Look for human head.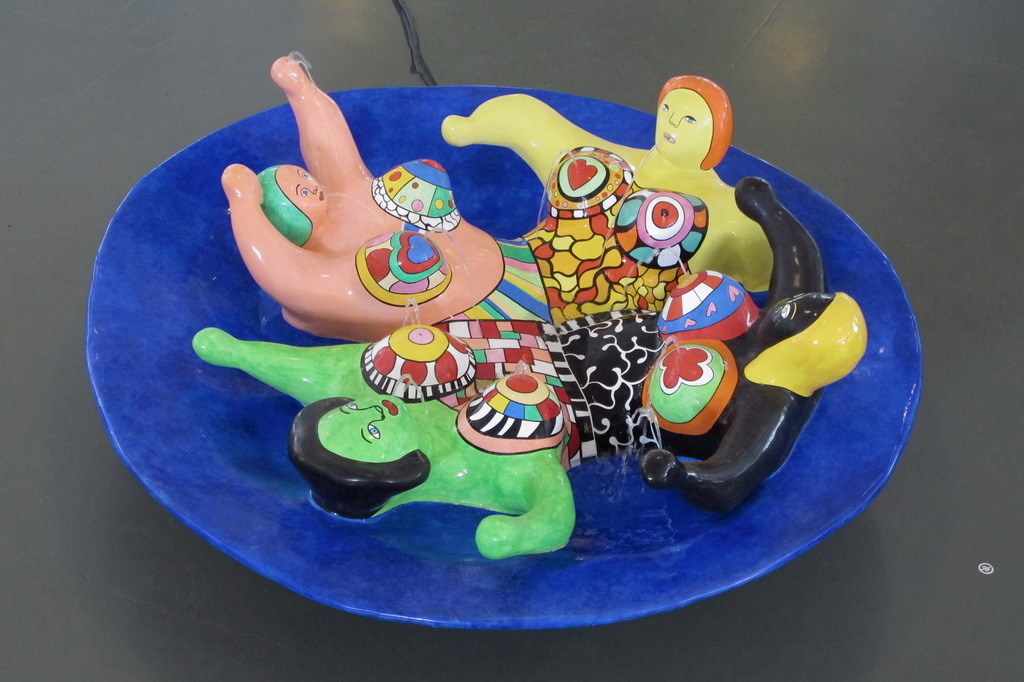
Found: <box>256,157,331,243</box>.
